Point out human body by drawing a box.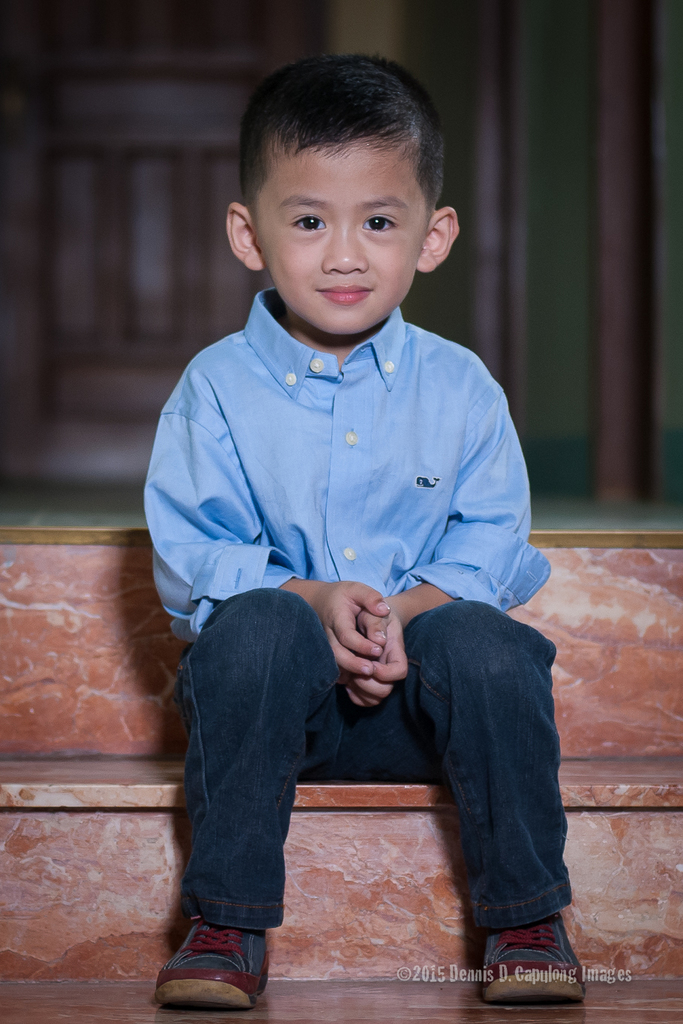
detection(142, 48, 594, 1016).
